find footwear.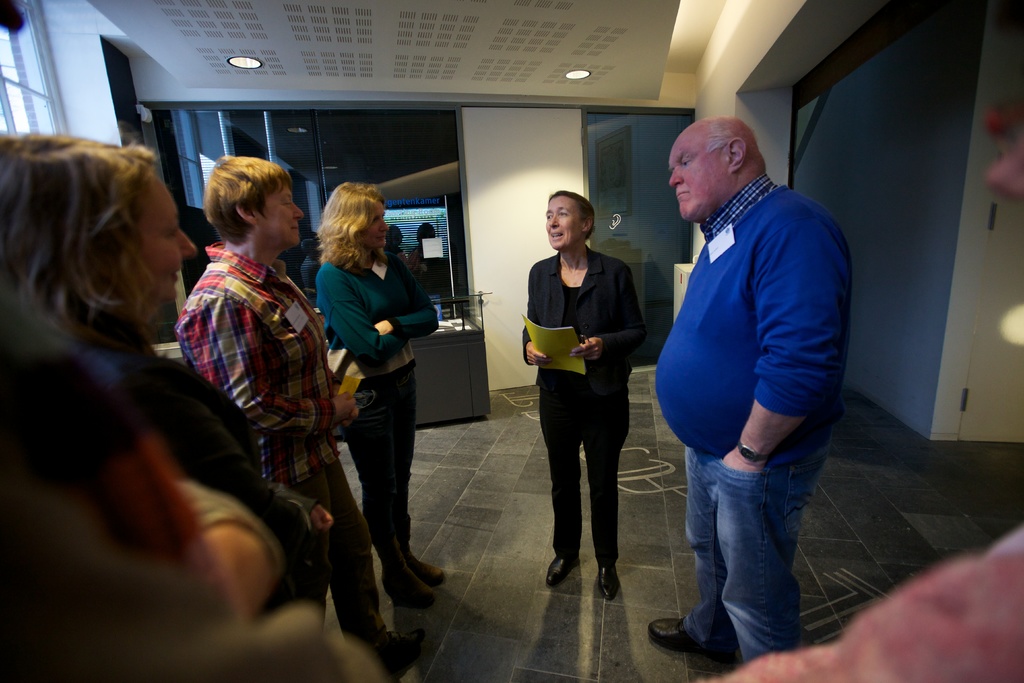
(x1=643, y1=613, x2=738, y2=670).
